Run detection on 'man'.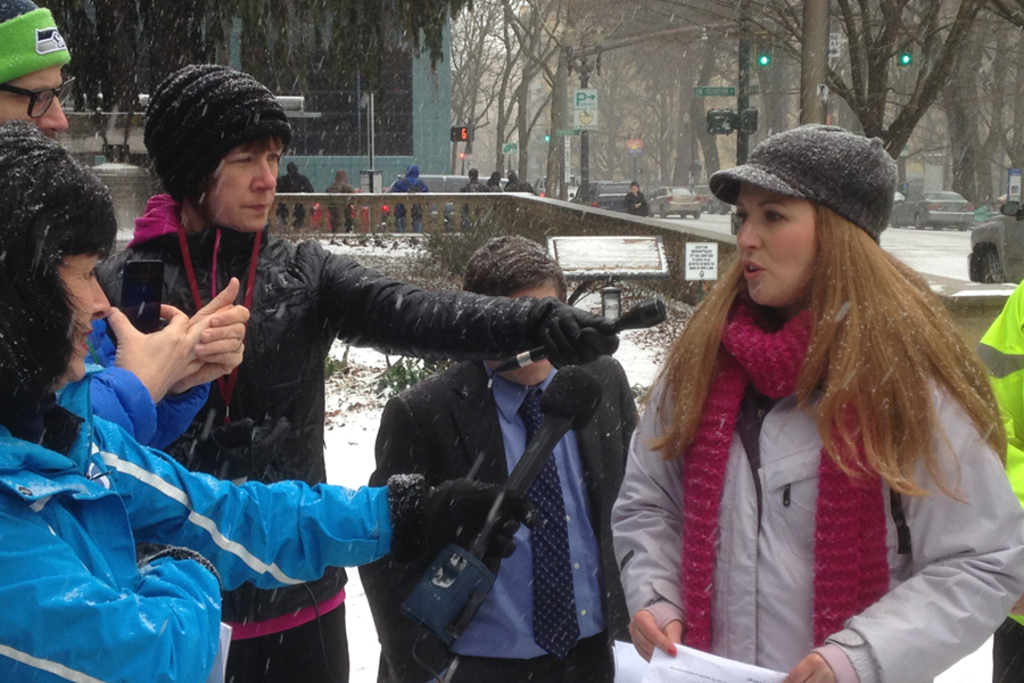
Result: bbox=(0, 0, 79, 142).
